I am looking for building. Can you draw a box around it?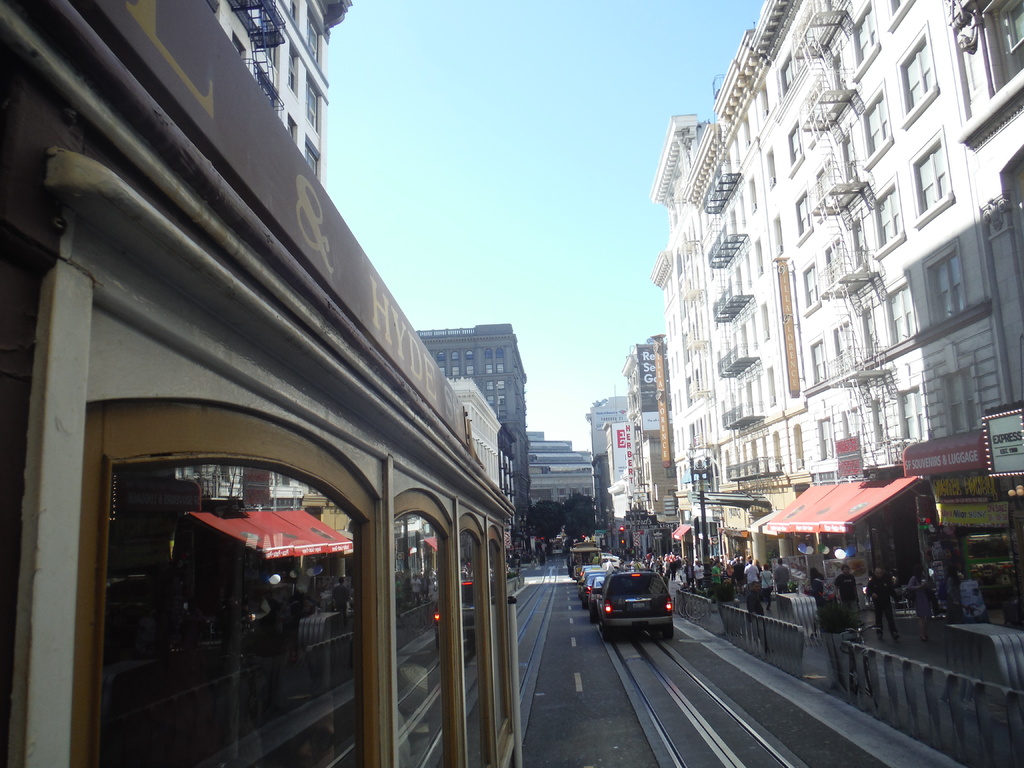
Sure, the bounding box is left=1, top=0, right=527, bottom=767.
